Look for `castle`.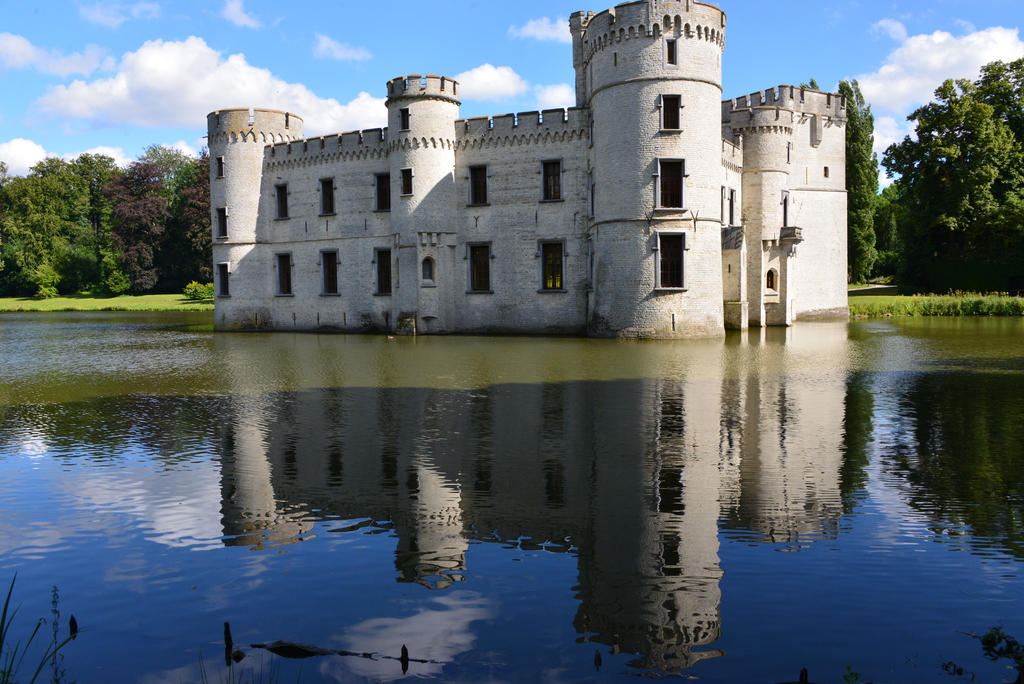
Found: region(199, 0, 852, 341).
